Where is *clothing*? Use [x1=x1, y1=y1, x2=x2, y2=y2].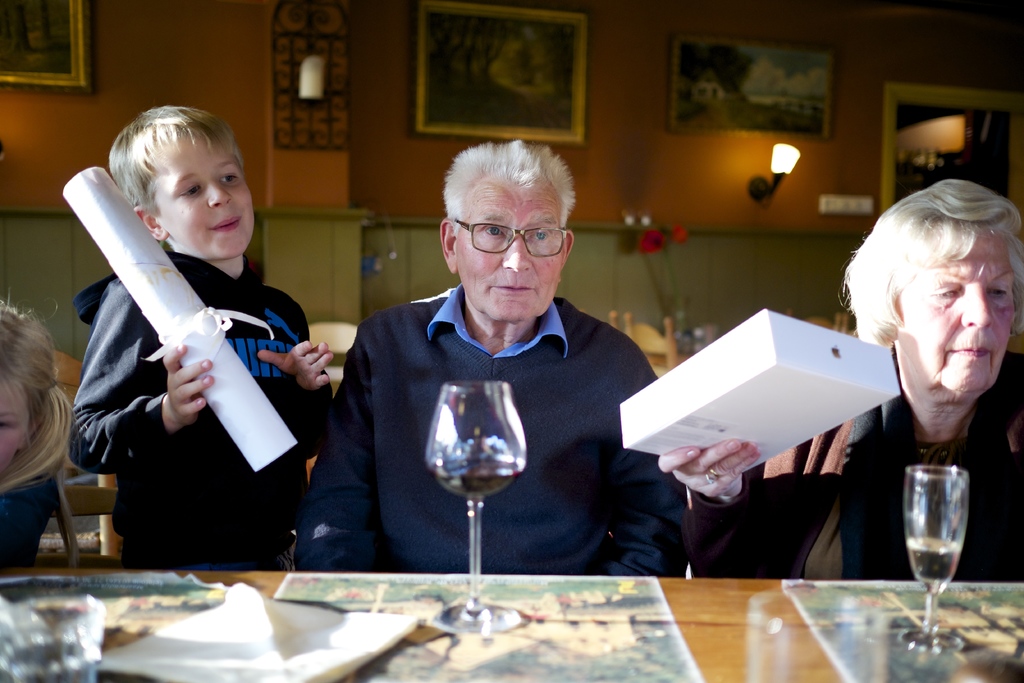
[x1=73, y1=252, x2=345, y2=582].
